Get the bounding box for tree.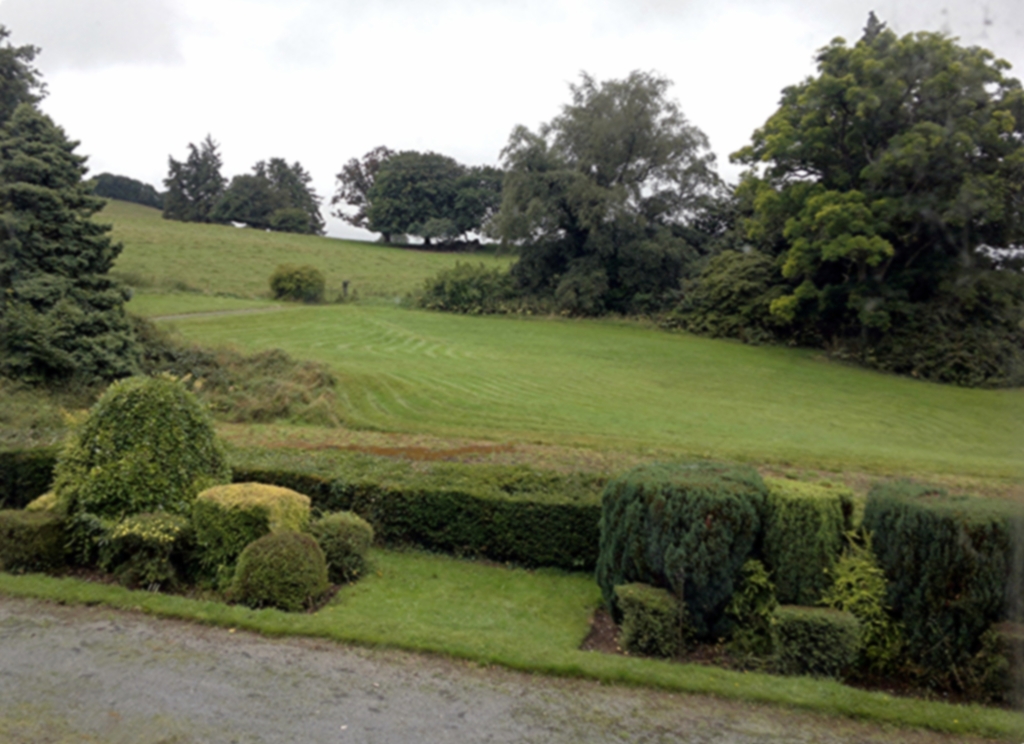
bbox=[152, 136, 225, 214].
